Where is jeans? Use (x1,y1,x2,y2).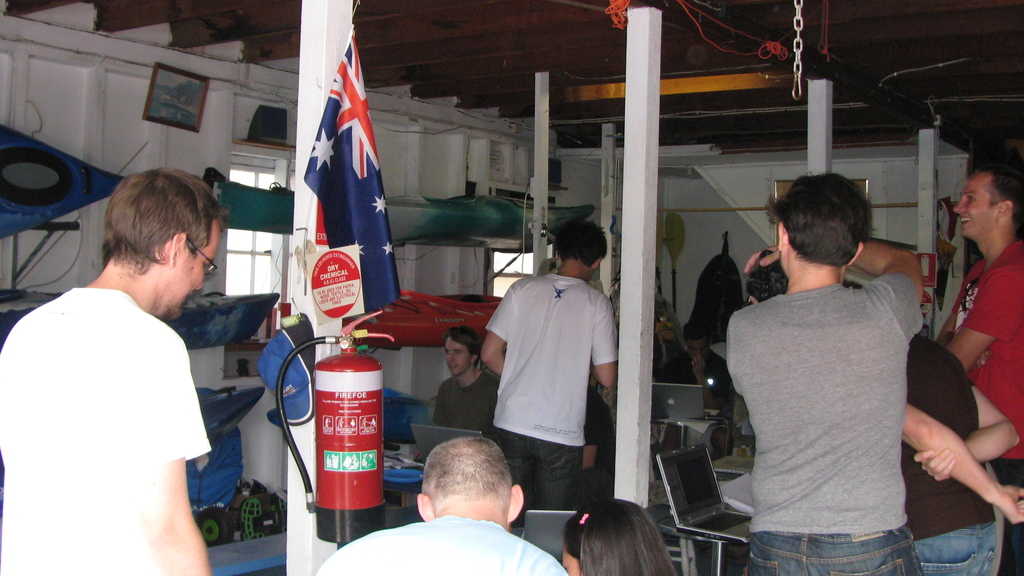
(915,524,995,575).
